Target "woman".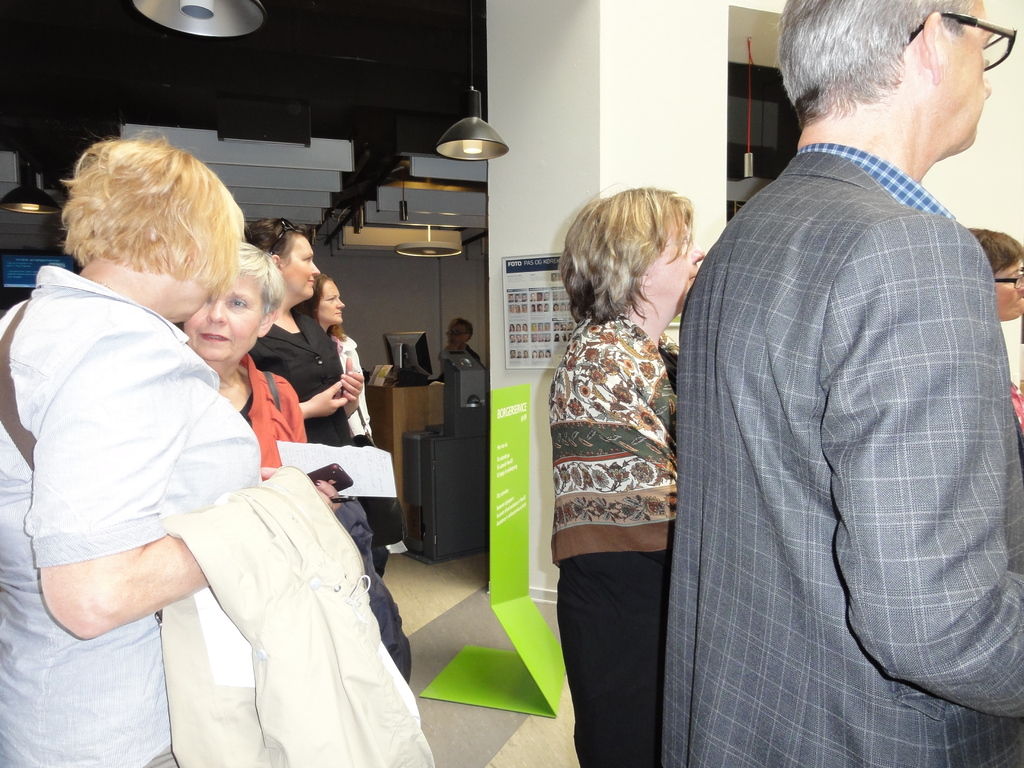
Target region: bbox(527, 170, 710, 721).
